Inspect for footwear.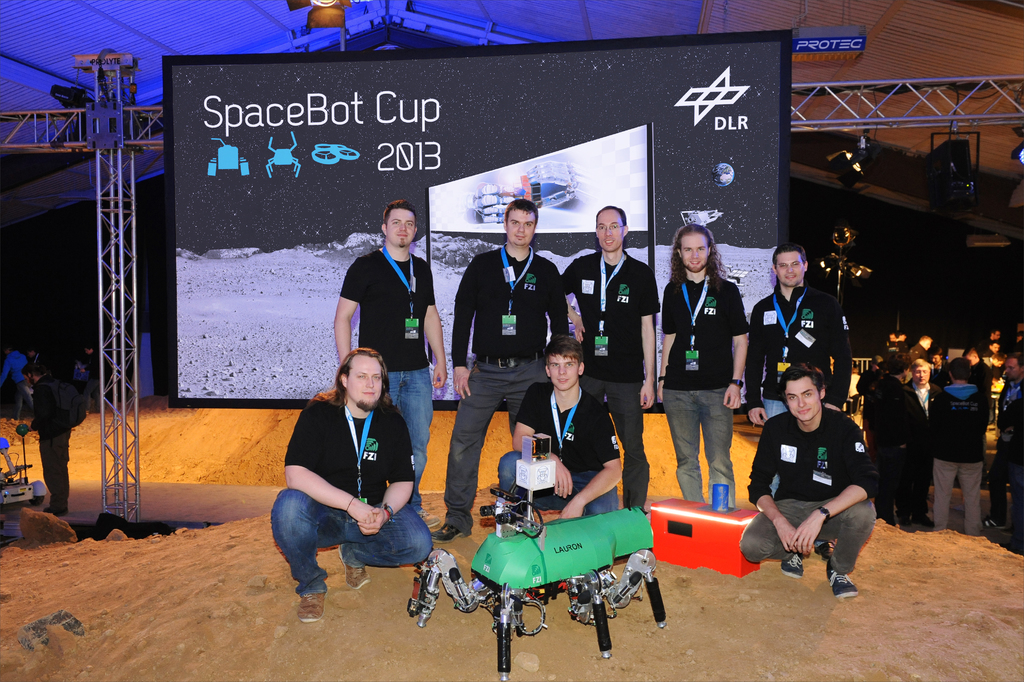
Inspection: bbox=(781, 554, 803, 576).
